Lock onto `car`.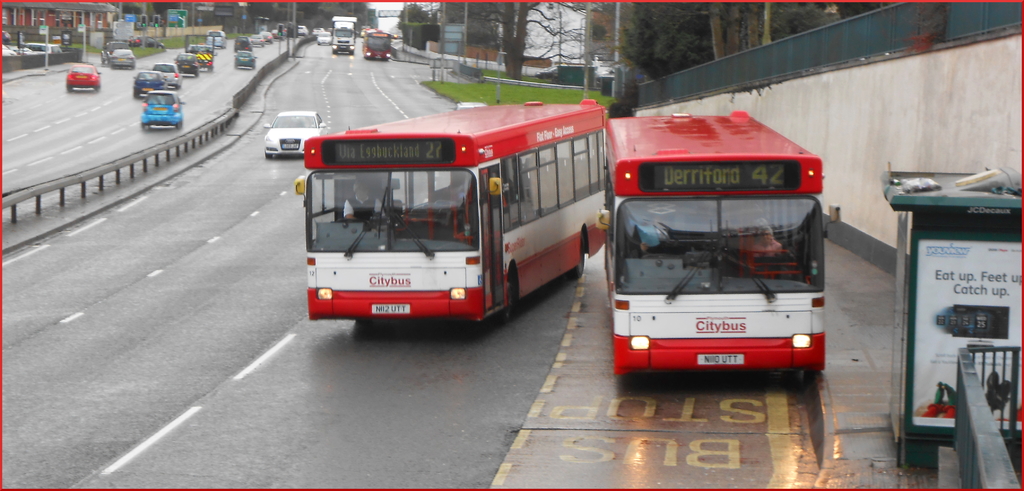
Locked: bbox=[143, 89, 180, 133].
